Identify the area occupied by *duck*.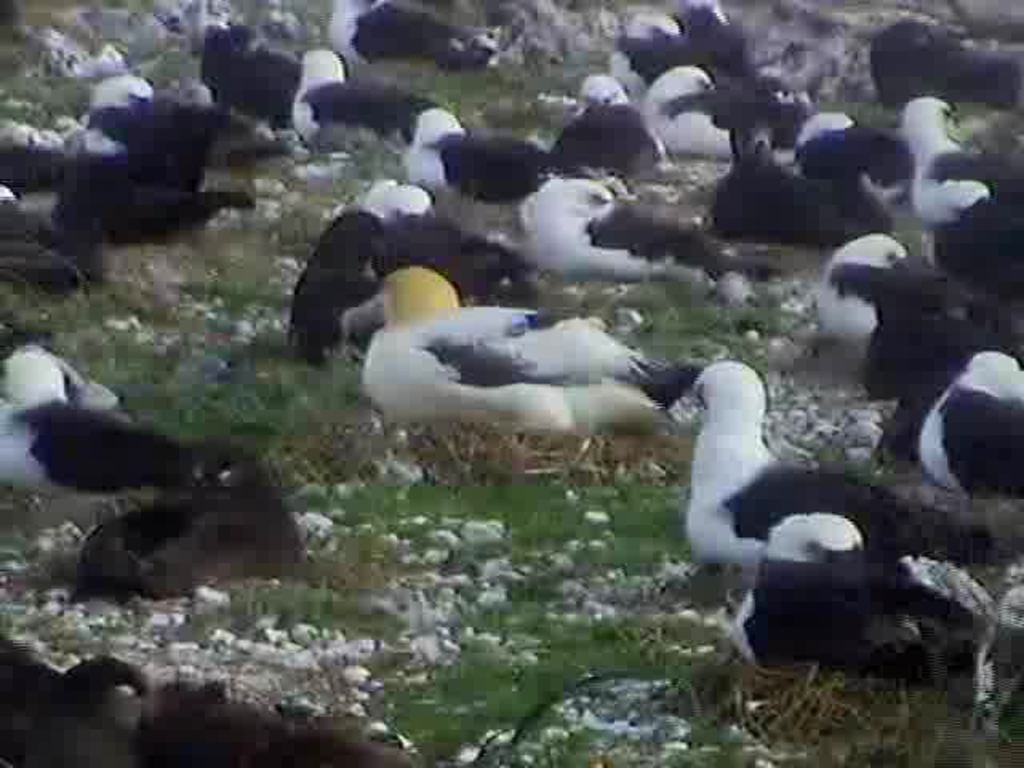
Area: <region>814, 227, 1022, 339</region>.
